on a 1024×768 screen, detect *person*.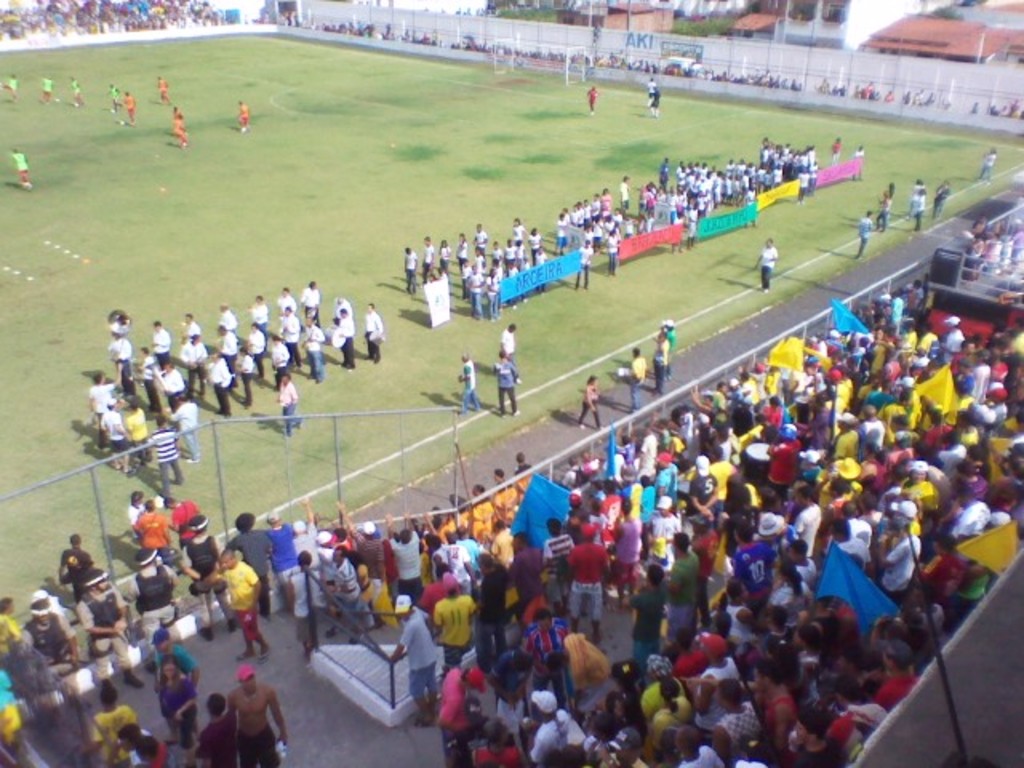
(229, 93, 253, 138).
